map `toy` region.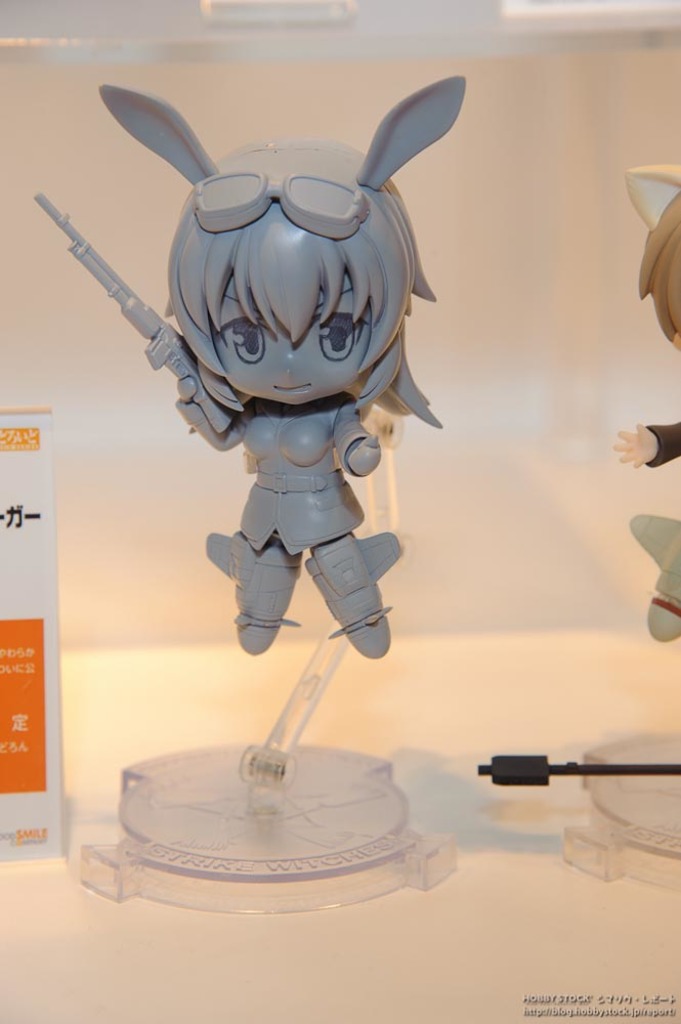
Mapped to (left=612, top=161, right=680, bottom=640).
